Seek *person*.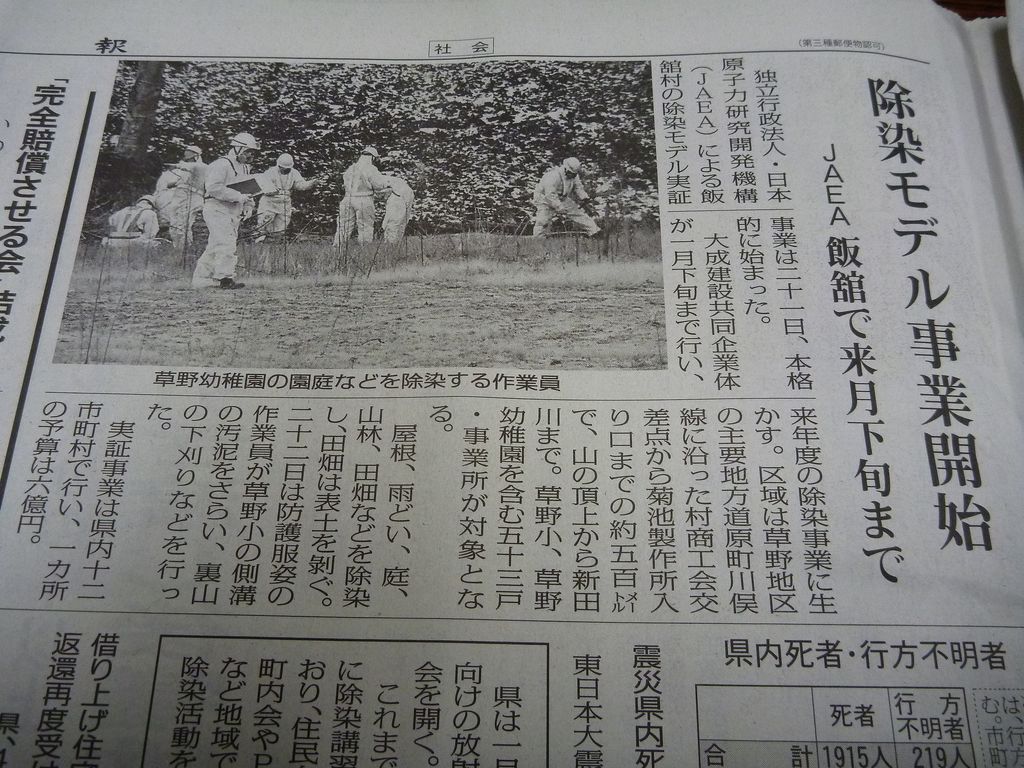
[left=189, top=132, right=266, bottom=287].
